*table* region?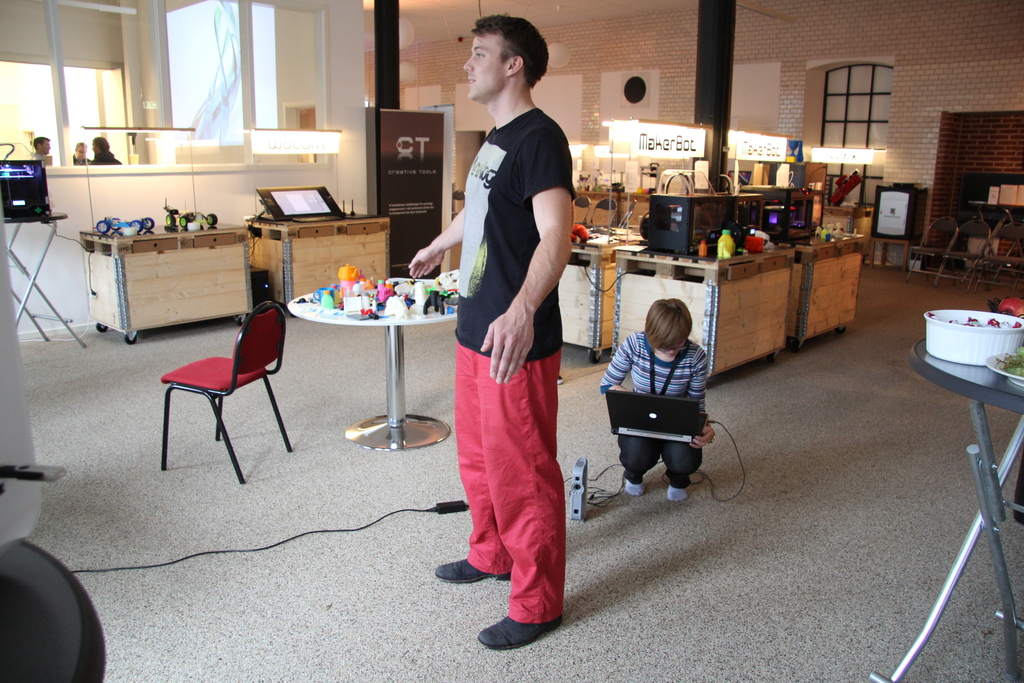
614/244/796/388
